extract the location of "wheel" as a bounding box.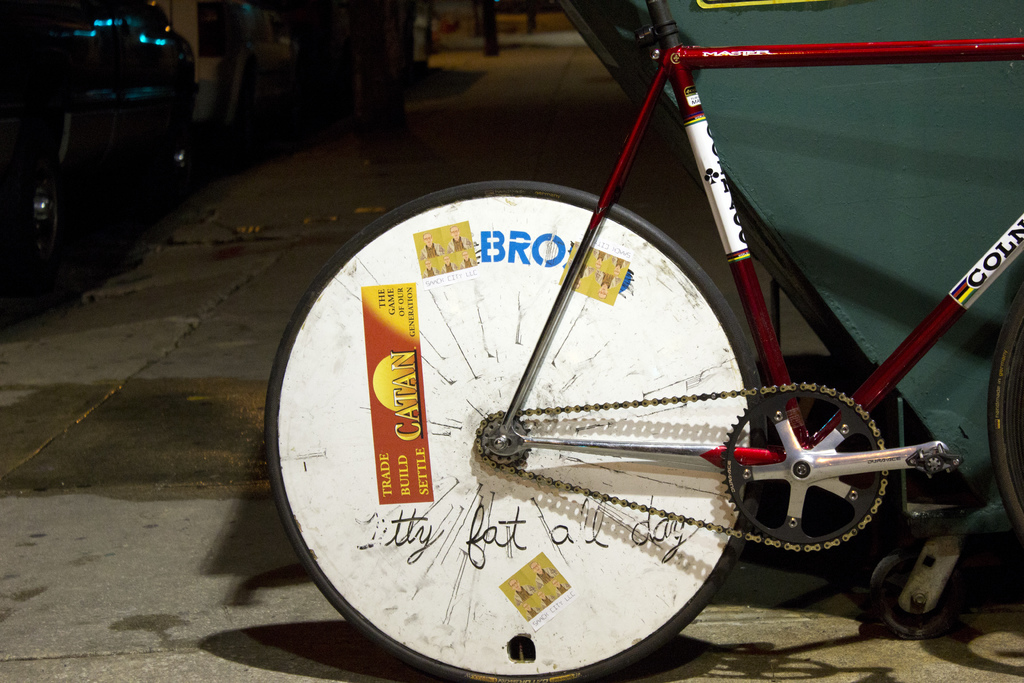
{"left": 163, "top": 106, "right": 188, "bottom": 179}.
